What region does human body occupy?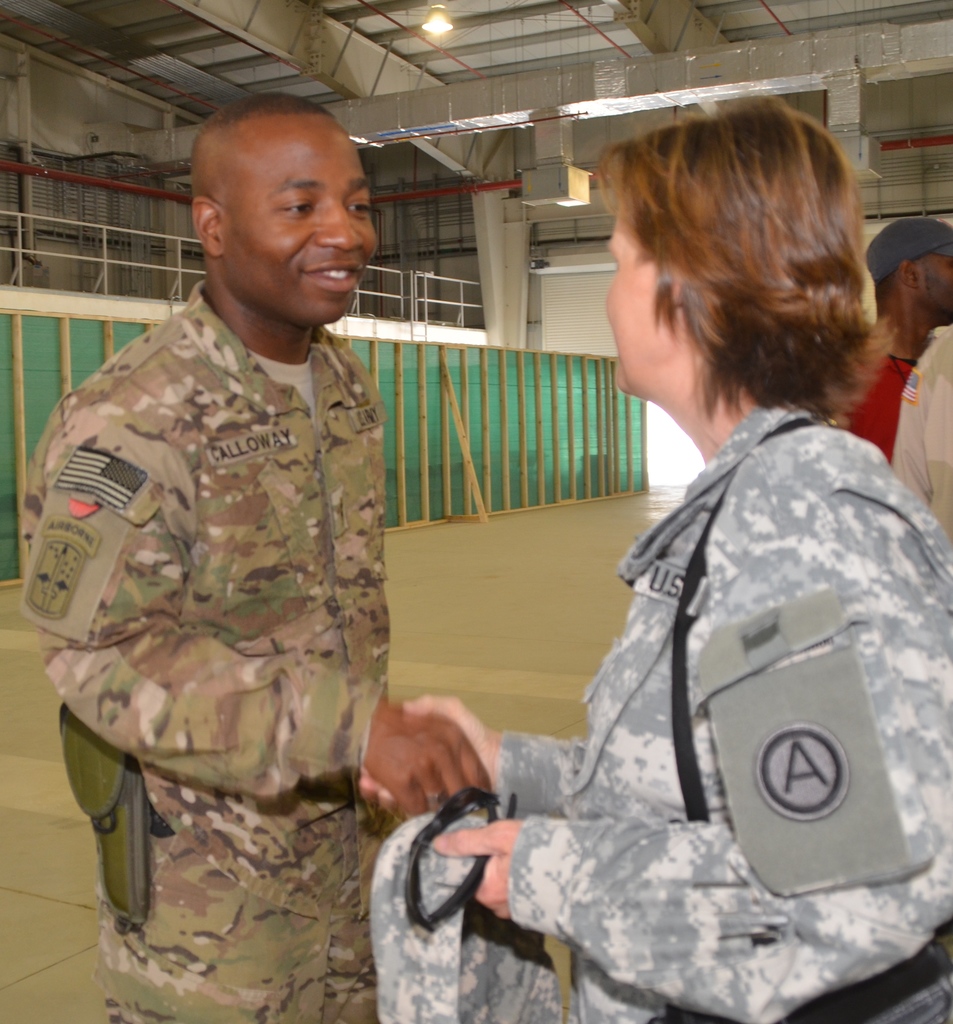
<box>450,175,931,1014</box>.
